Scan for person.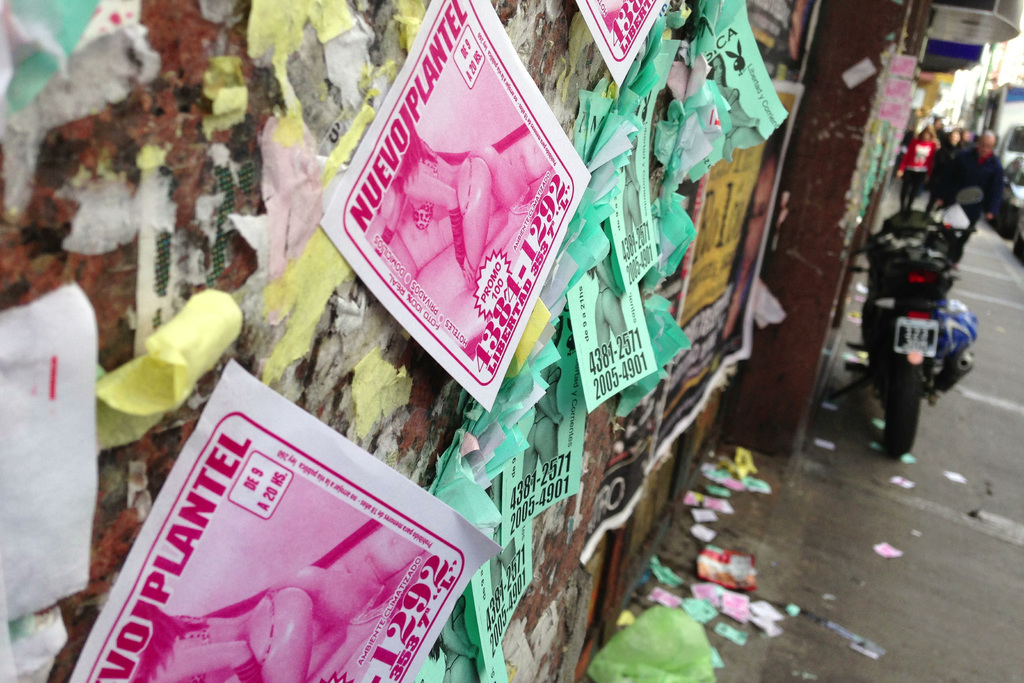
Scan result: bbox(942, 128, 1003, 257).
